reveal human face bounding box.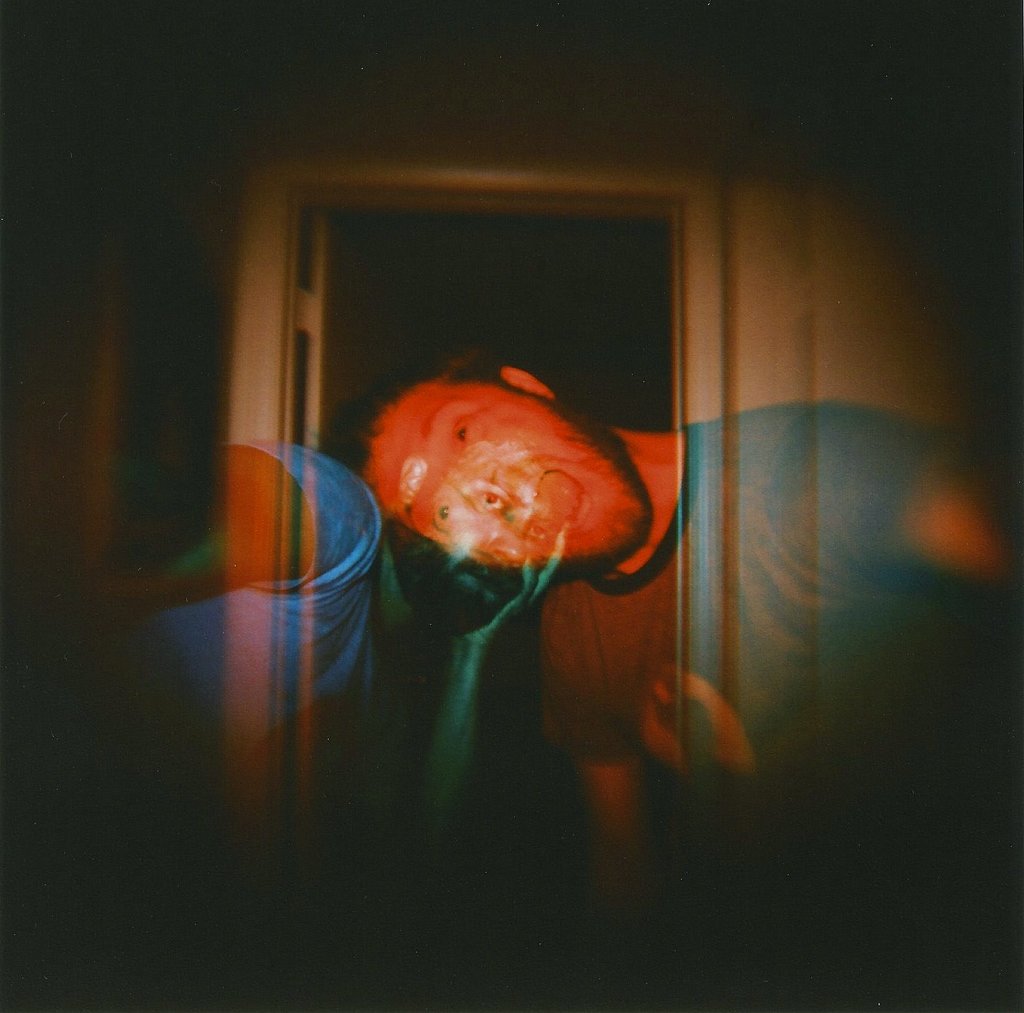
Revealed: {"x1": 372, "y1": 378, "x2": 640, "y2": 567}.
